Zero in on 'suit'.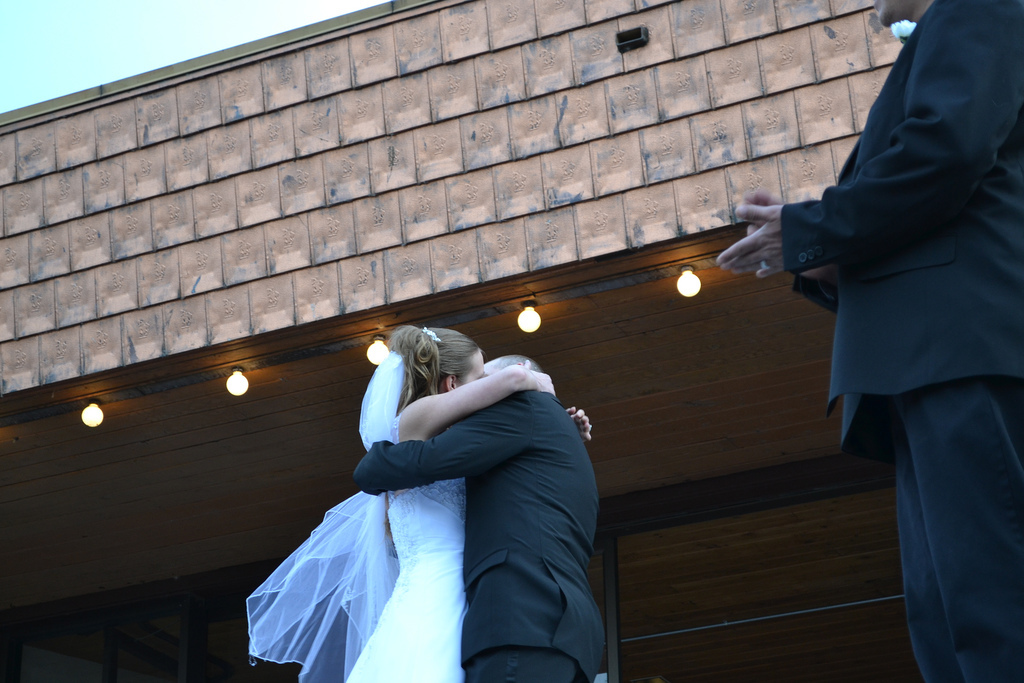
Zeroed in: 787/0/1023/647.
